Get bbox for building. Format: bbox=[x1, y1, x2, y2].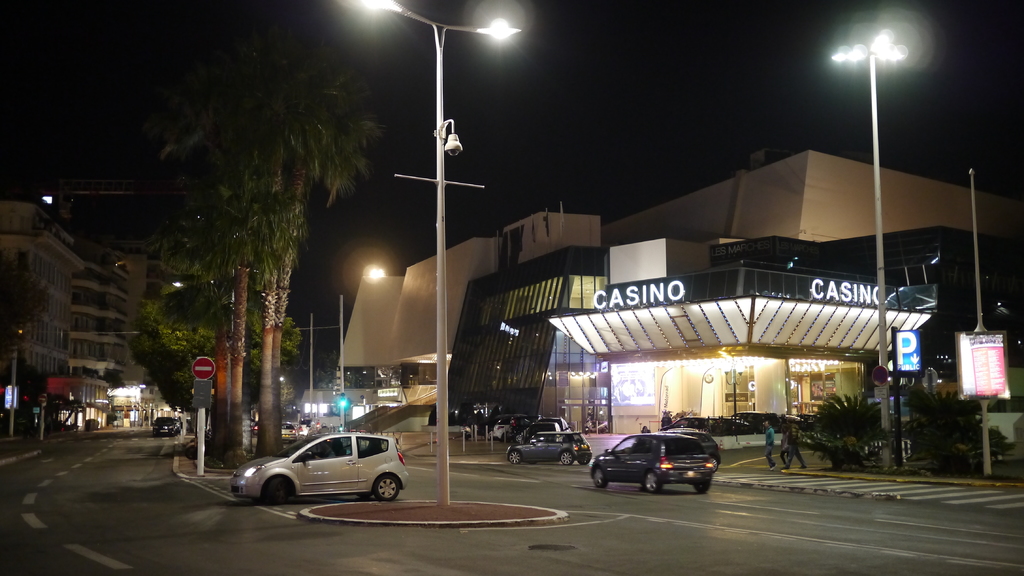
bbox=[72, 238, 124, 376].
